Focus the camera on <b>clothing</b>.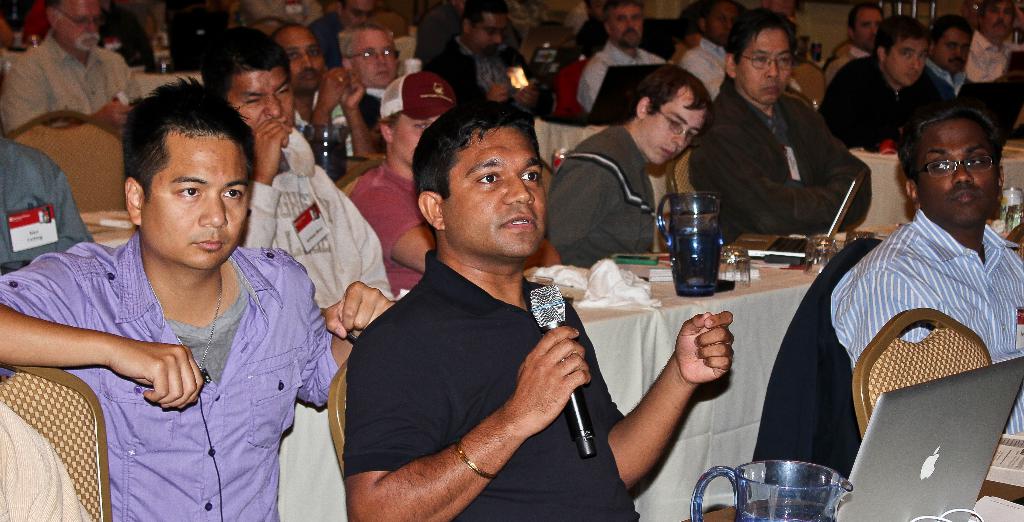
Focus region: (0, 131, 103, 270).
